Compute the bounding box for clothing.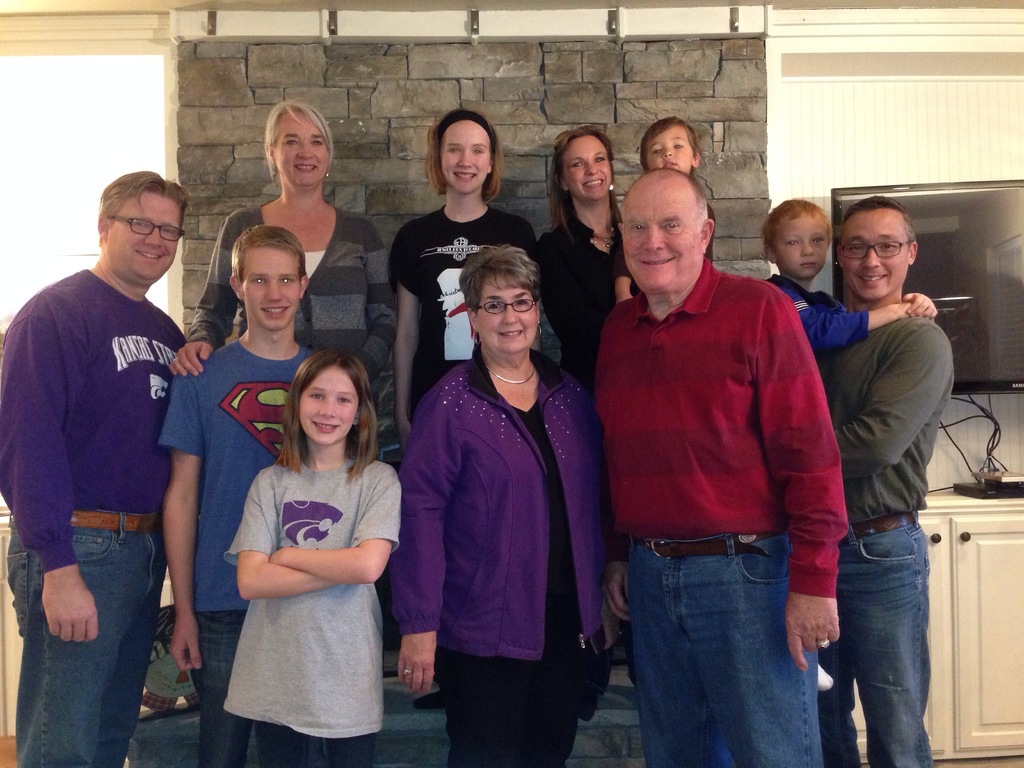
select_region(189, 209, 404, 477).
